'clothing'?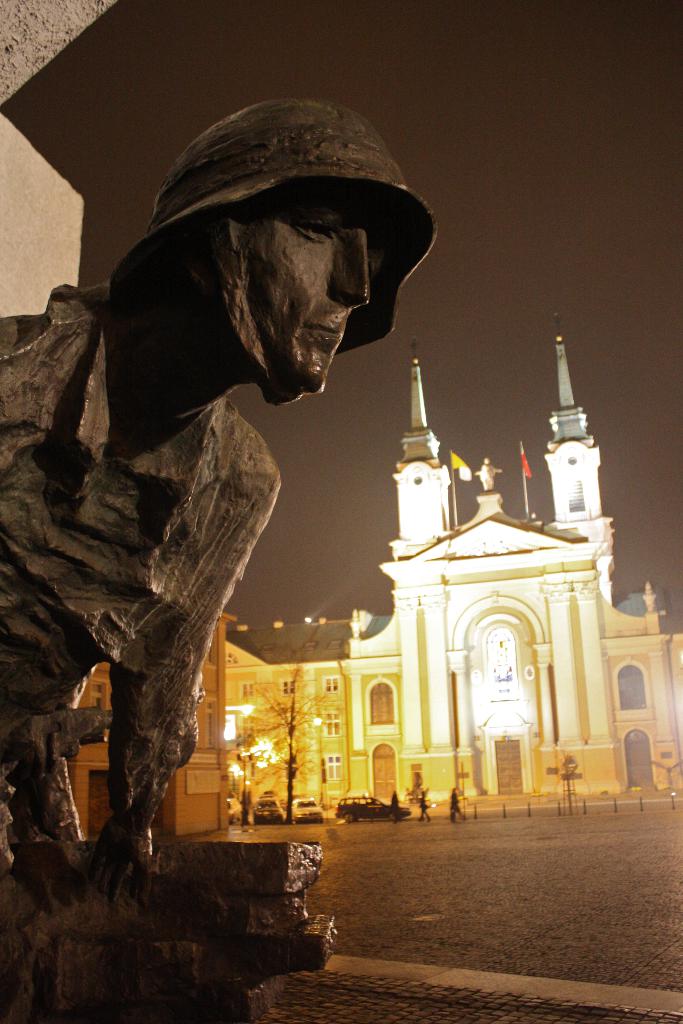
x1=0 y1=89 x2=426 y2=754
